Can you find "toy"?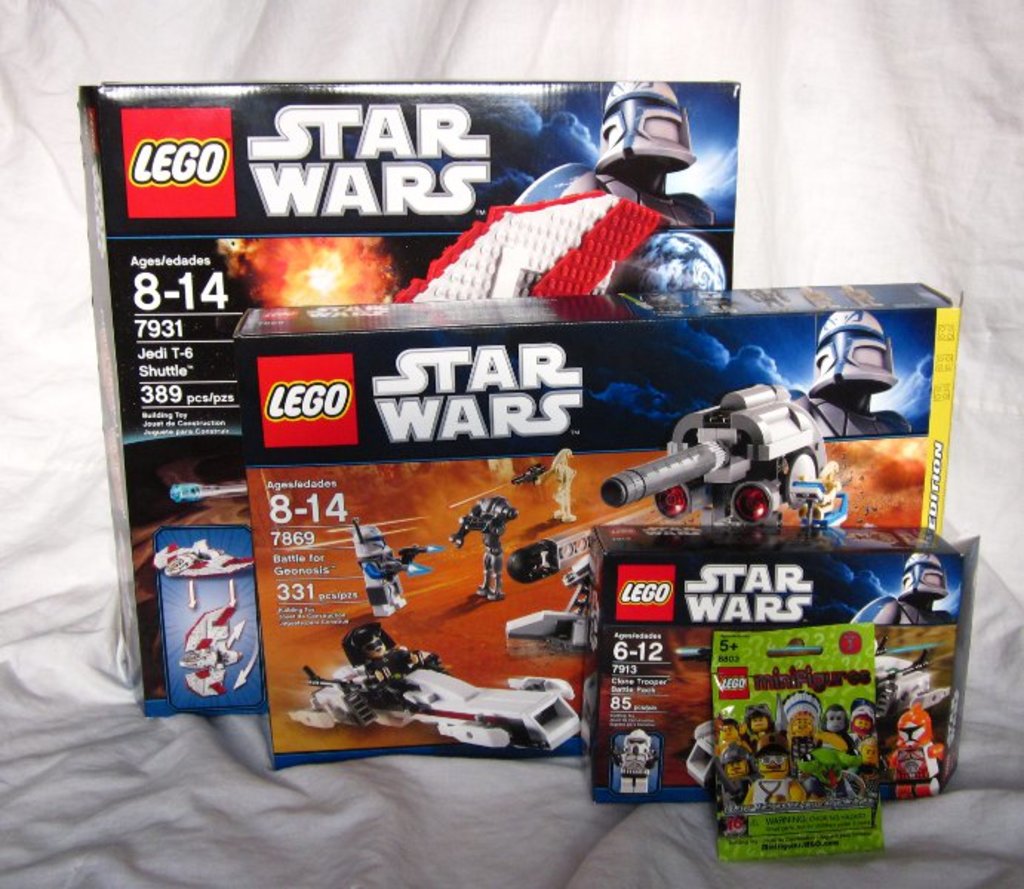
Yes, bounding box: locate(551, 367, 852, 556).
